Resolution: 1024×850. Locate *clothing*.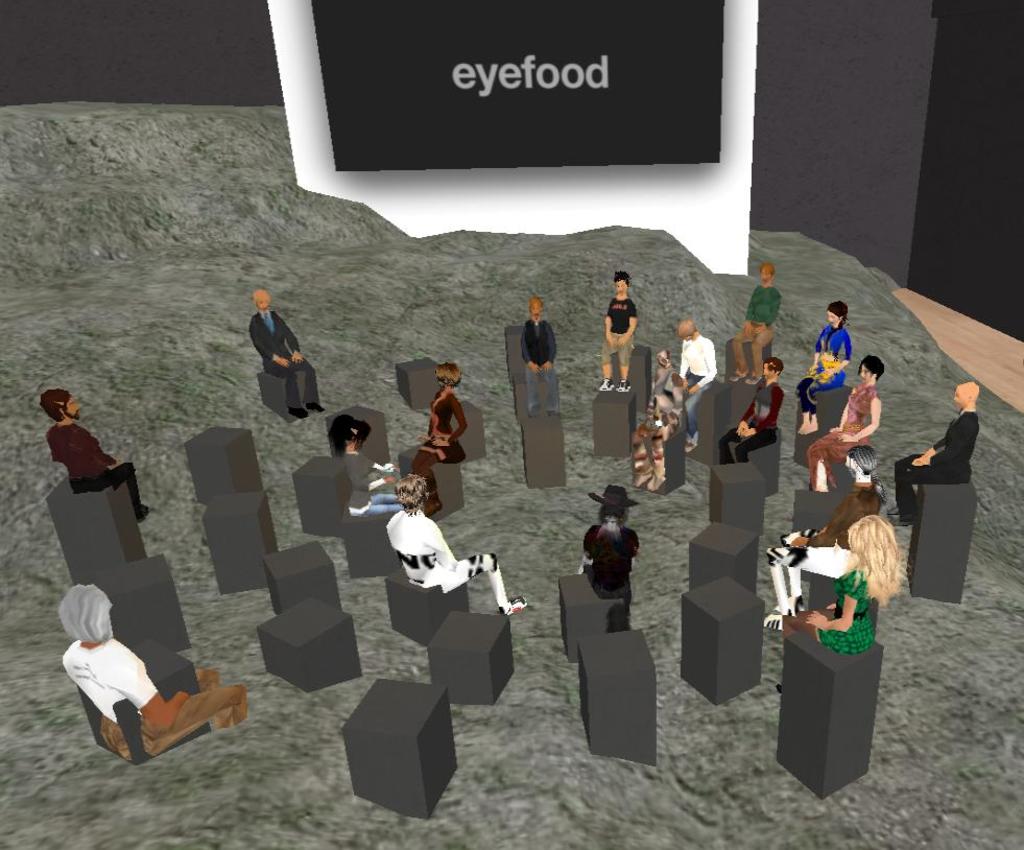
(left=578, top=522, right=638, bottom=615).
